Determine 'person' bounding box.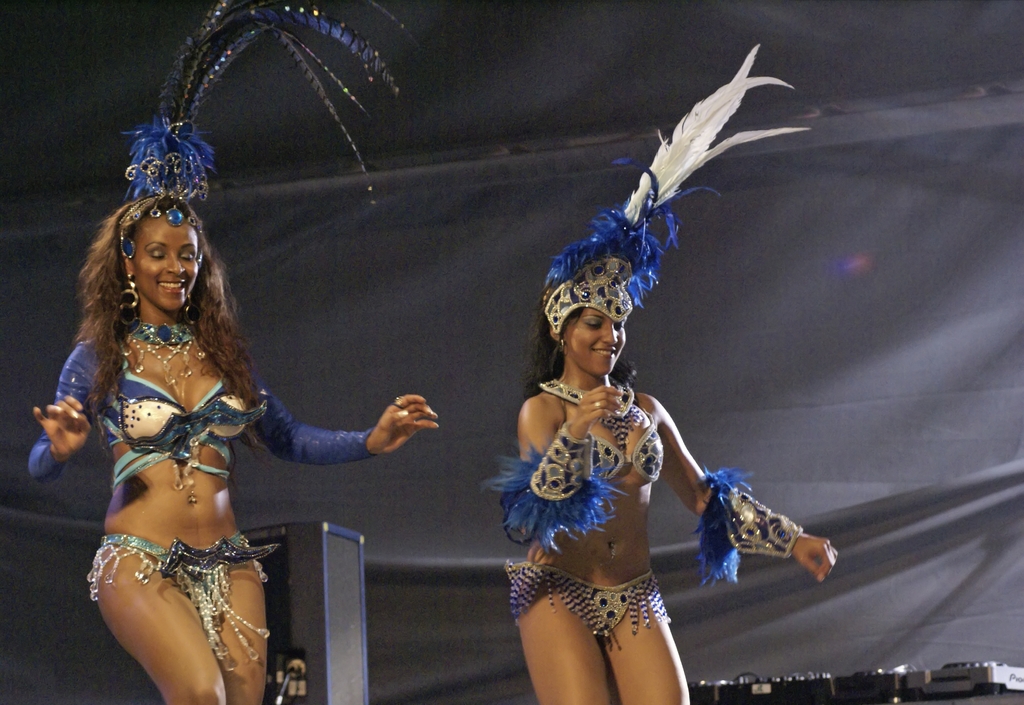
Determined: <region>53, 173, 374, 704</region>.
